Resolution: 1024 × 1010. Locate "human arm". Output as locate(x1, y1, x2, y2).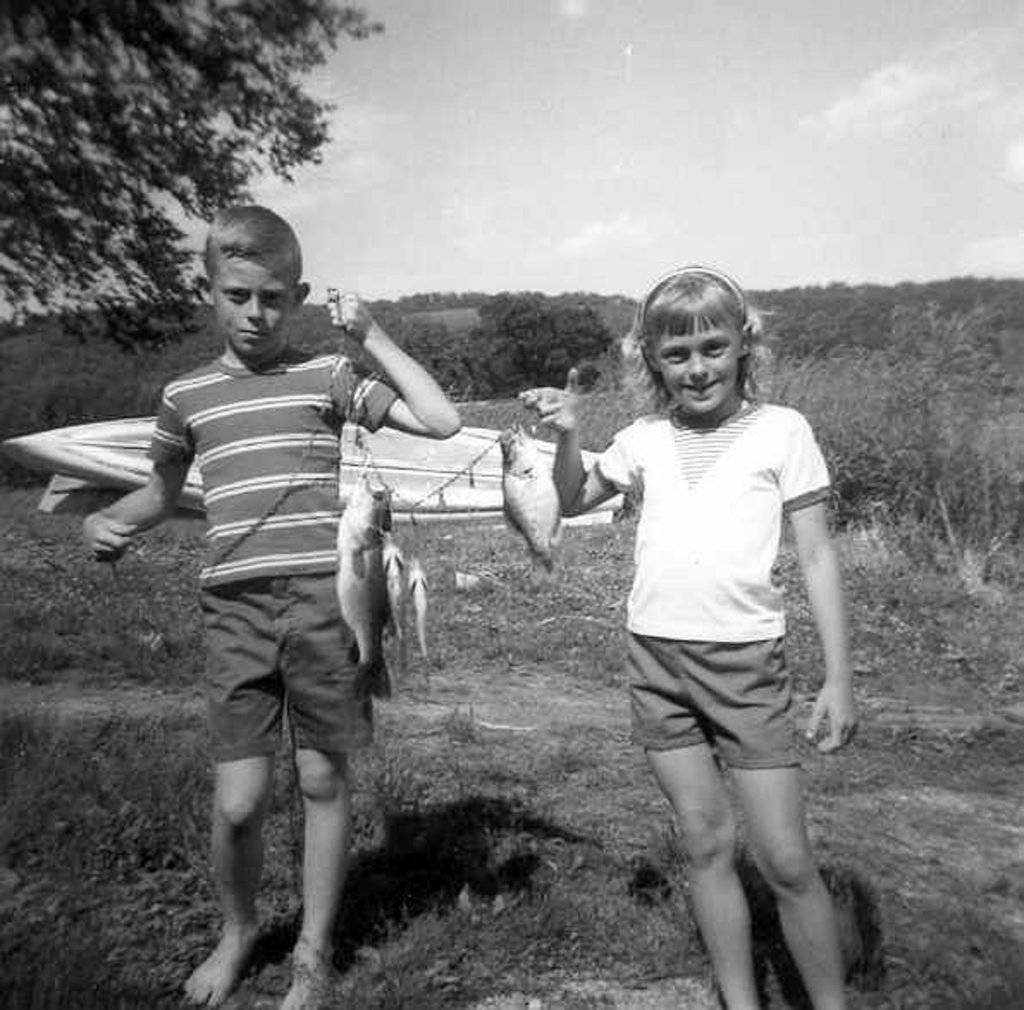
locate(780, 416, 878, 759).
